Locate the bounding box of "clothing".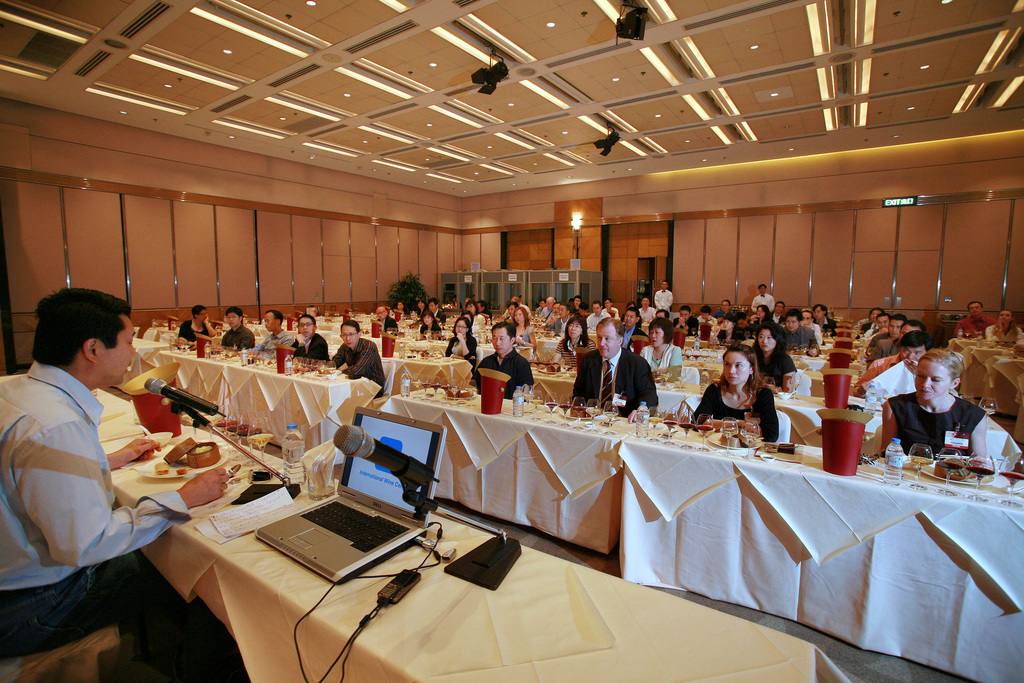
Bounding box: [x1=179, y1=317, x2=211, y2=352].
